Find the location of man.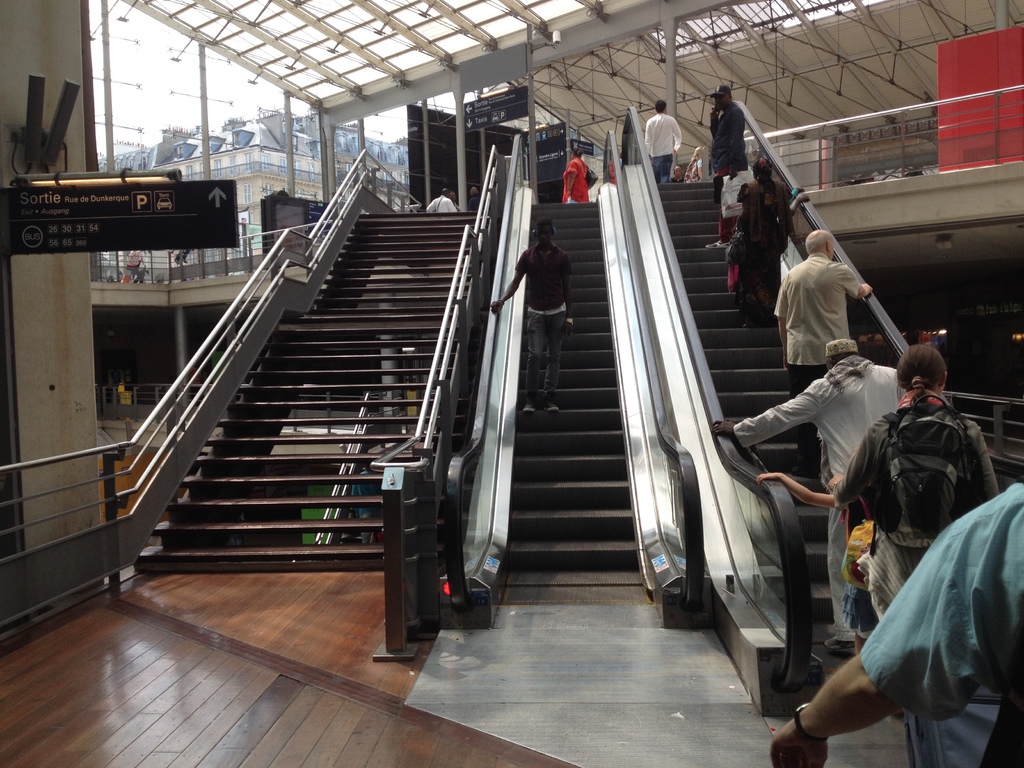
Location: bbox(669, 163, 685, 183).
